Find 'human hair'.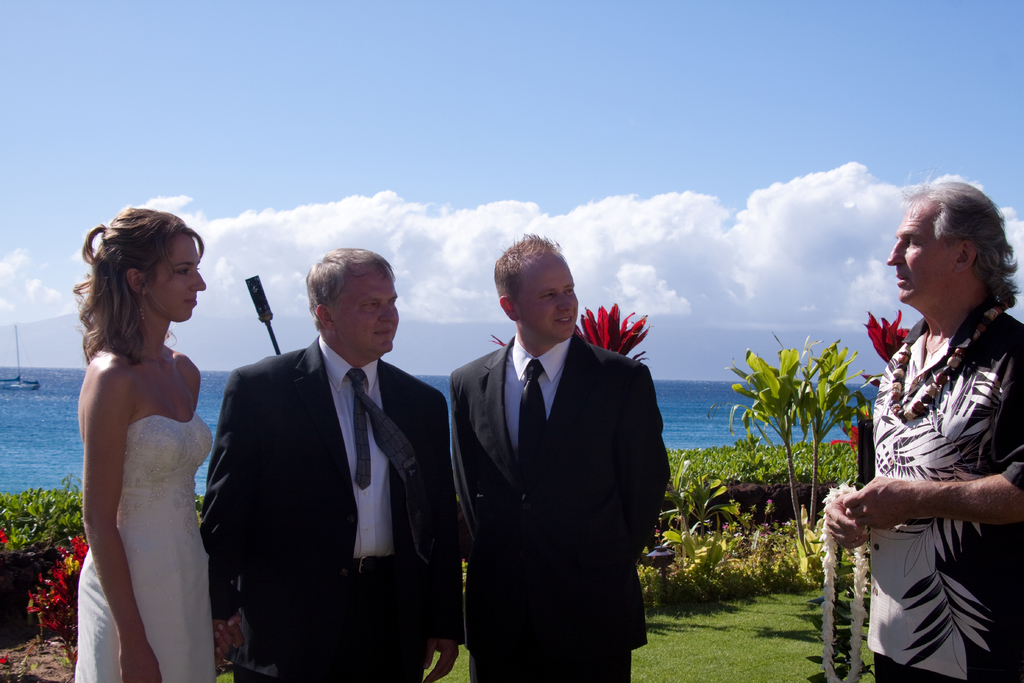
locate(306, 240, 406, 324).
